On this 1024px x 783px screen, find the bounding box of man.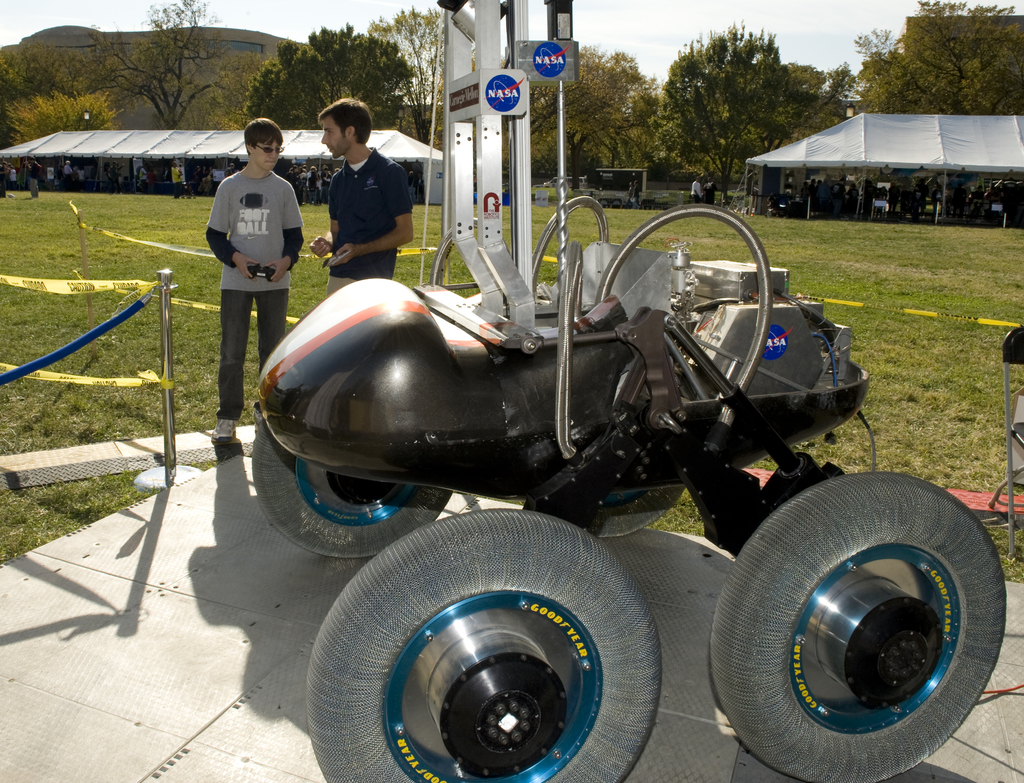
Bounding box: (165, 157, 183, 200).
